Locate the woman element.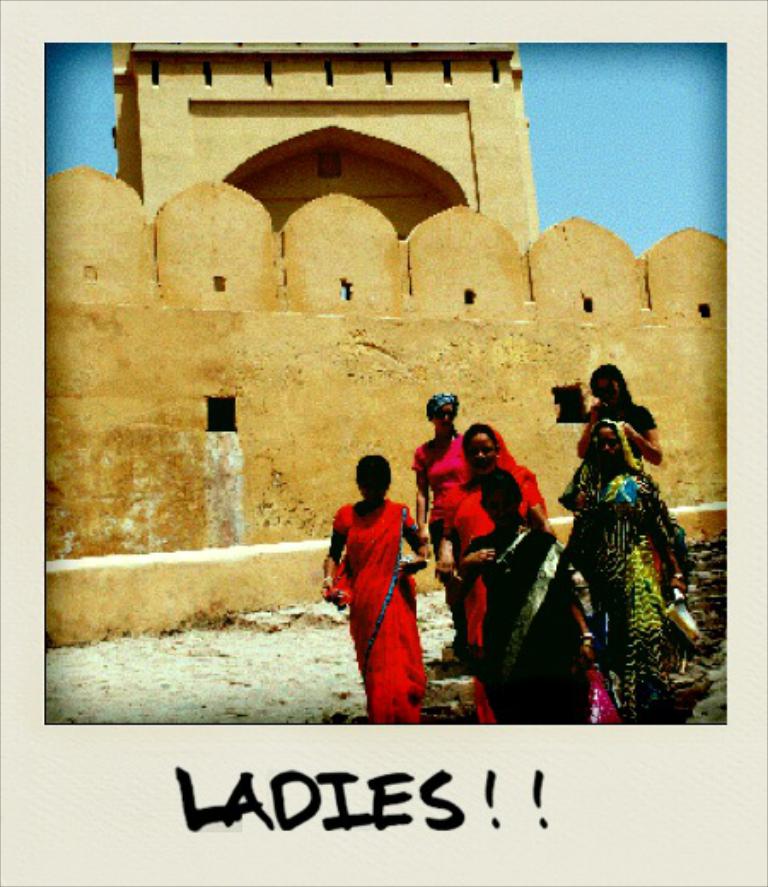
Element bbox: 418 389 473 646.
